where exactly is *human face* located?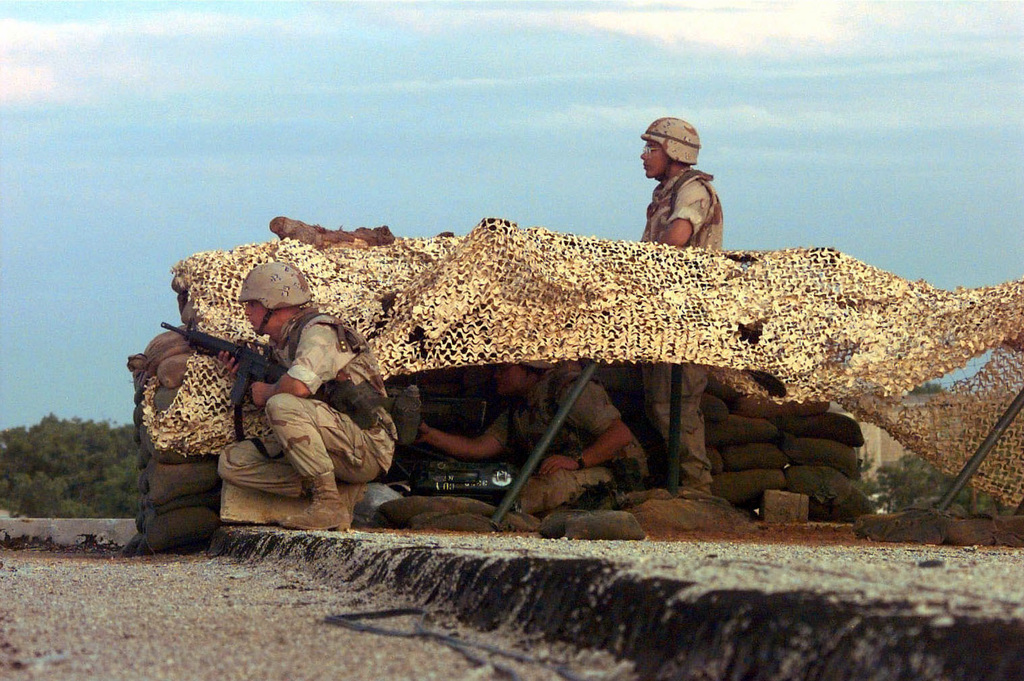
Its bounding box is bbox=[639, 143, 672, 180].
